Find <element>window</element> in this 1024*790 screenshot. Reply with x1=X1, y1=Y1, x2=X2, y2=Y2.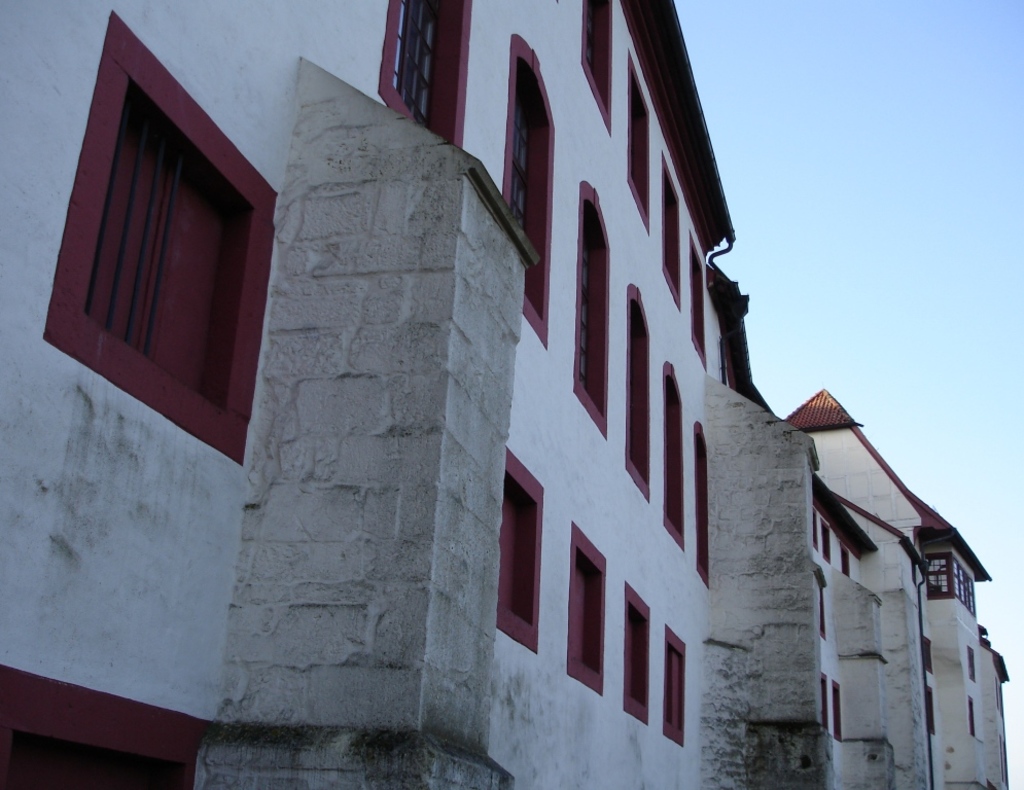
x1=831, y1=677, x2=848, y2=745.
